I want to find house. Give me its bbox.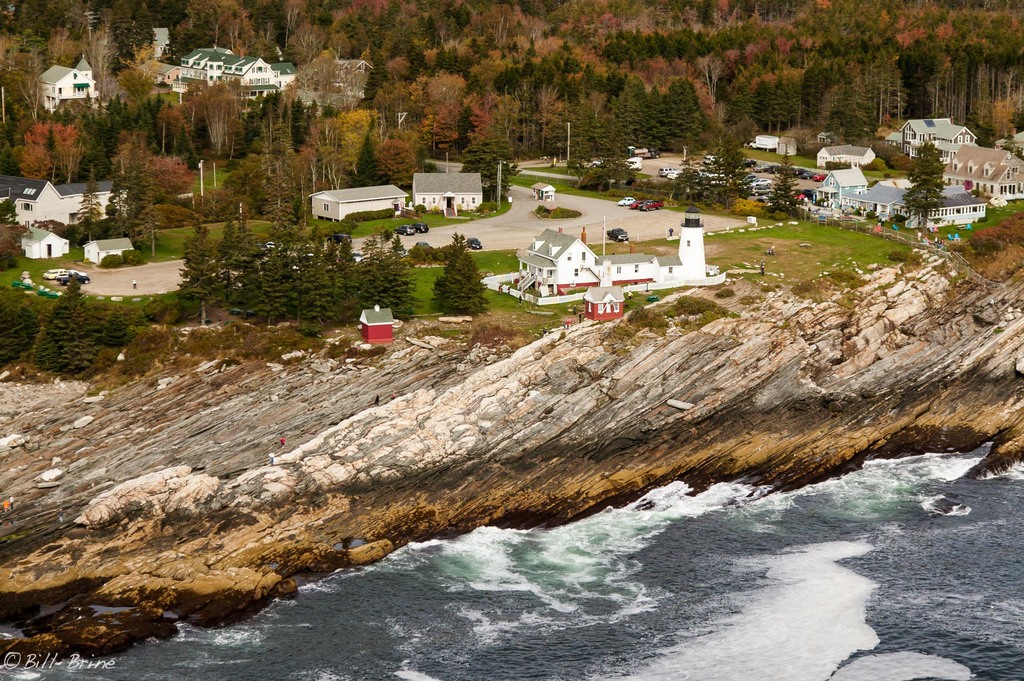
crop(585, 286, 624, 324).
